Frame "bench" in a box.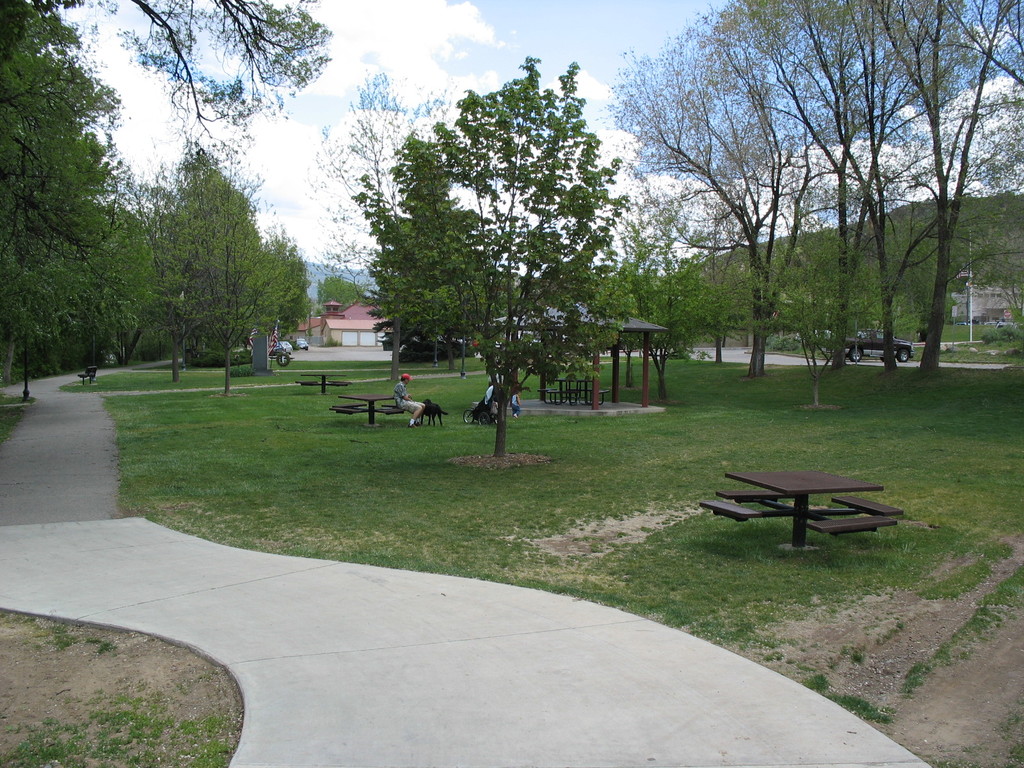
{"left": 326, "top": 390, "right": 402, "bottom": 424}.
